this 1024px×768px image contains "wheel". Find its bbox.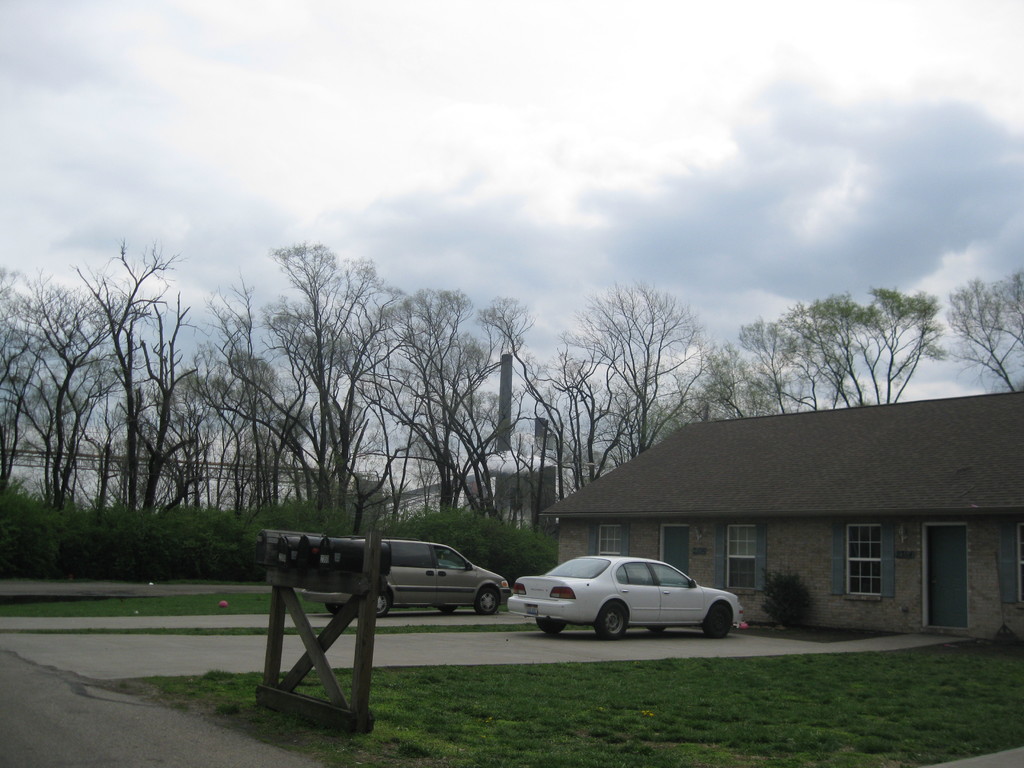
crop(537, 619, 564, 636).
